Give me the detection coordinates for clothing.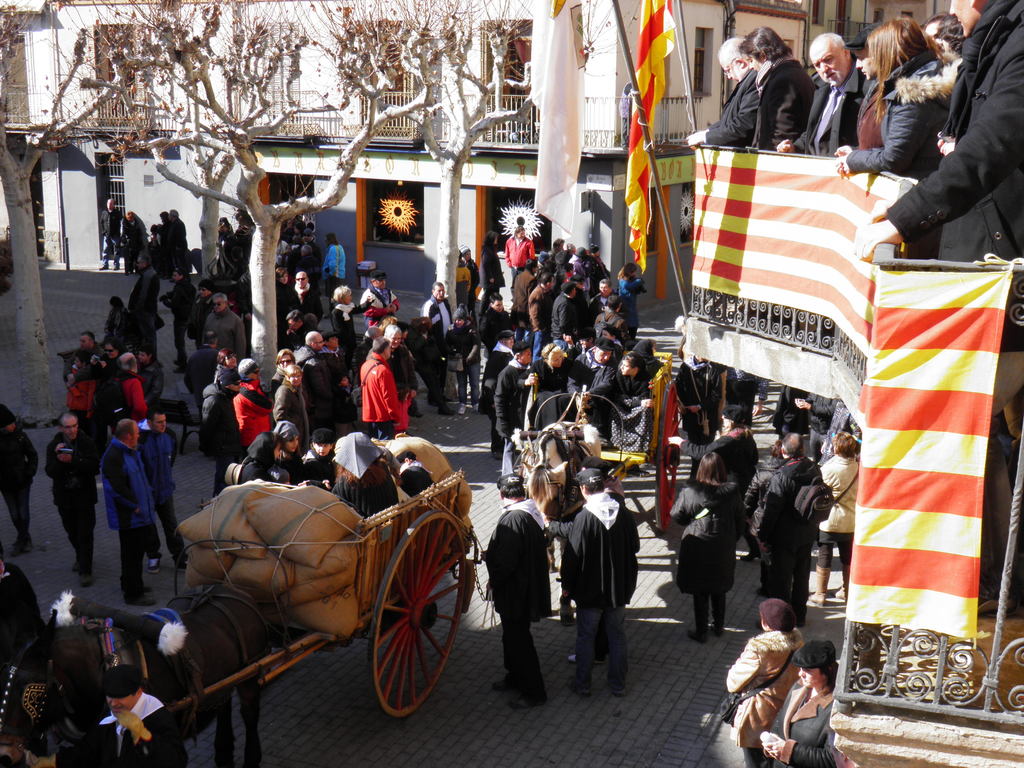
125/264/158/368.
